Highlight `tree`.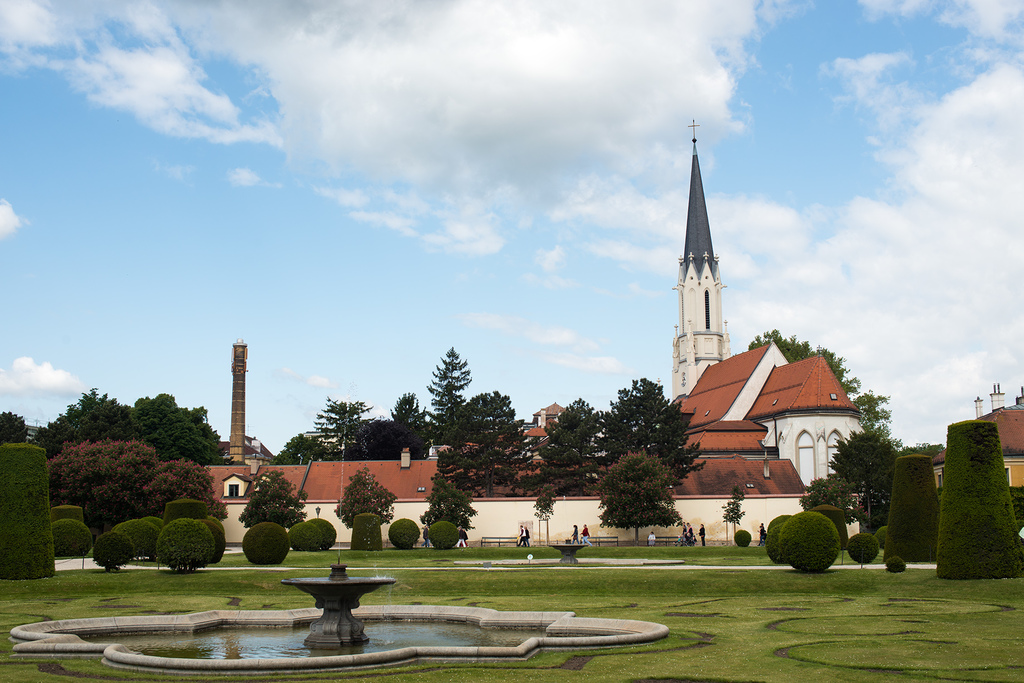
Highlighted region: 428:520:463:550.
